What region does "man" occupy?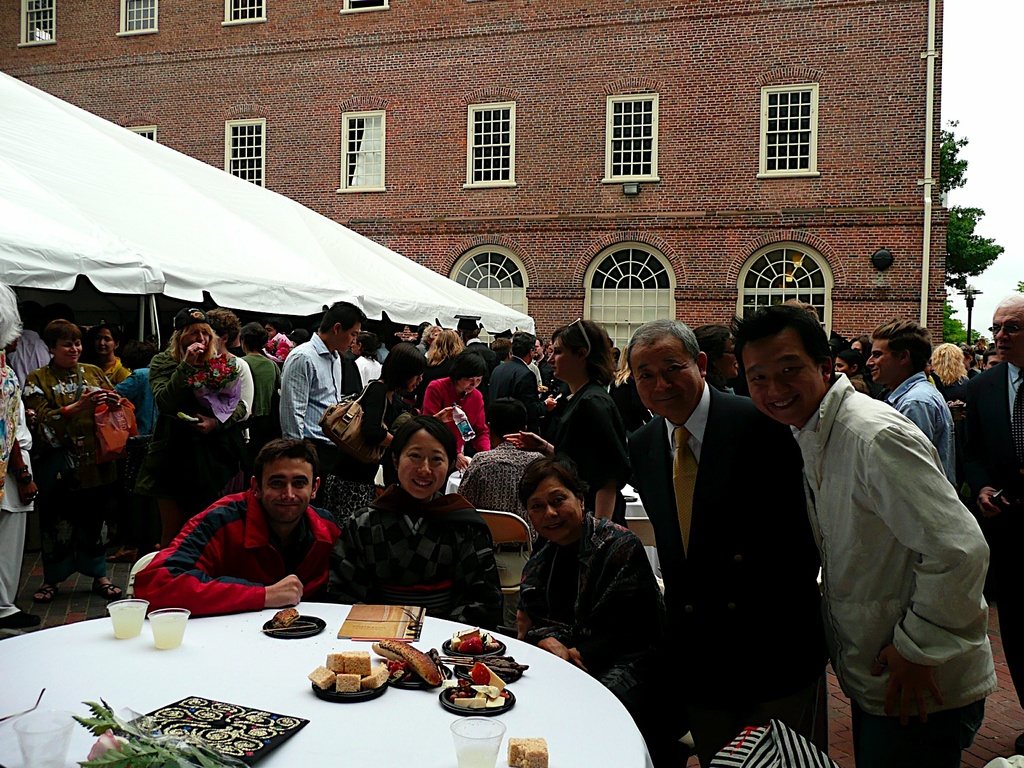
132 436 354 616.
